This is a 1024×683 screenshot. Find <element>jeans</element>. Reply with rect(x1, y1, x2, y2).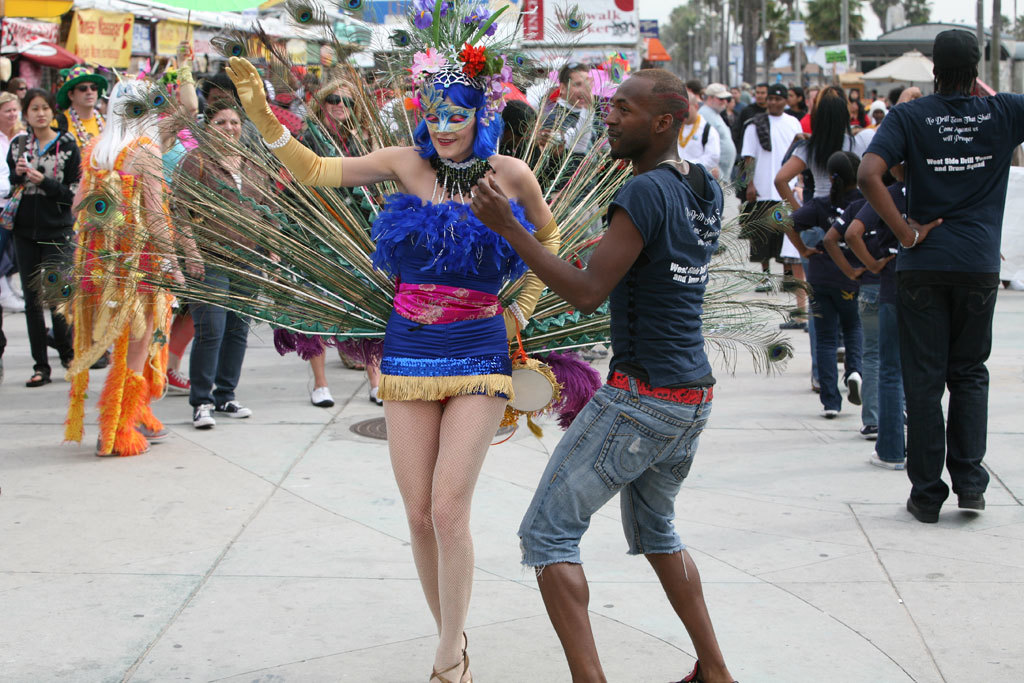
rect(910, 271, 998, 515).
